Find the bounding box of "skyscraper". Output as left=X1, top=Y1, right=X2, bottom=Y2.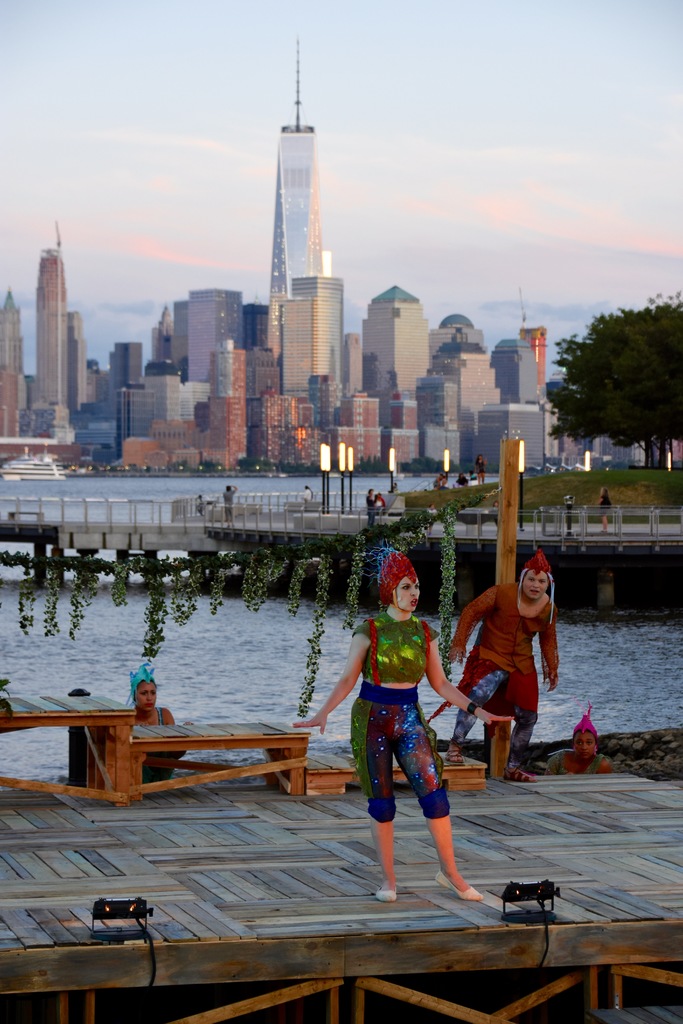
left=261, top=118, right=336, bottom=354.
